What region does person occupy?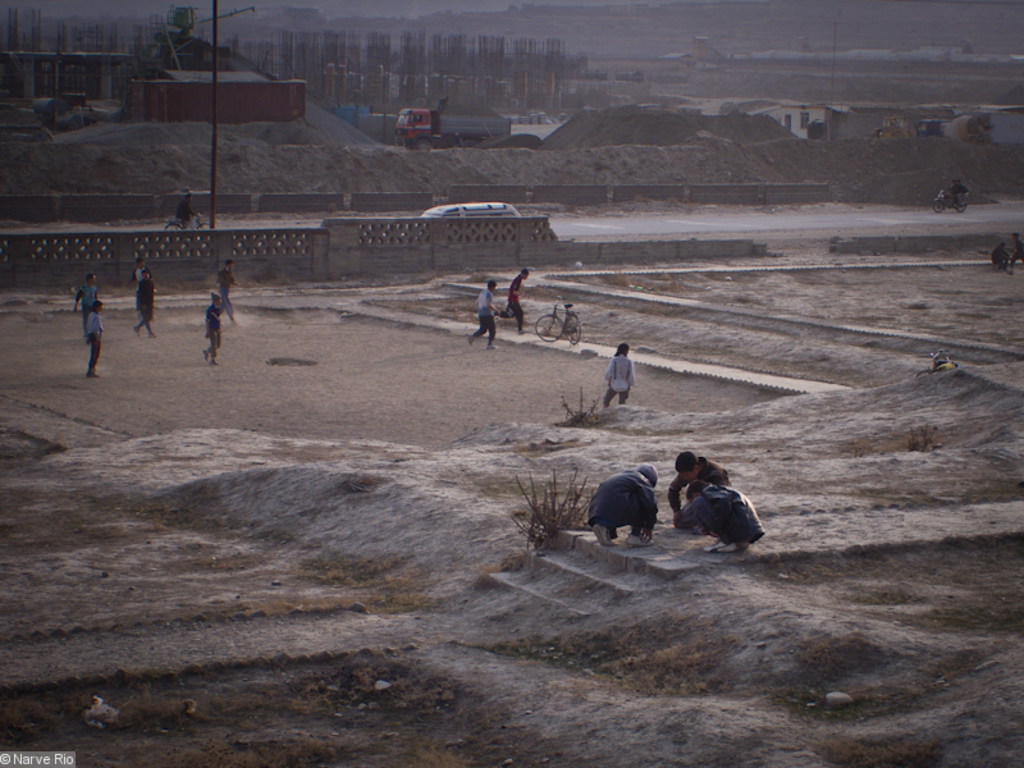
[x1=500, y1=268, x2=526, y2=334].
